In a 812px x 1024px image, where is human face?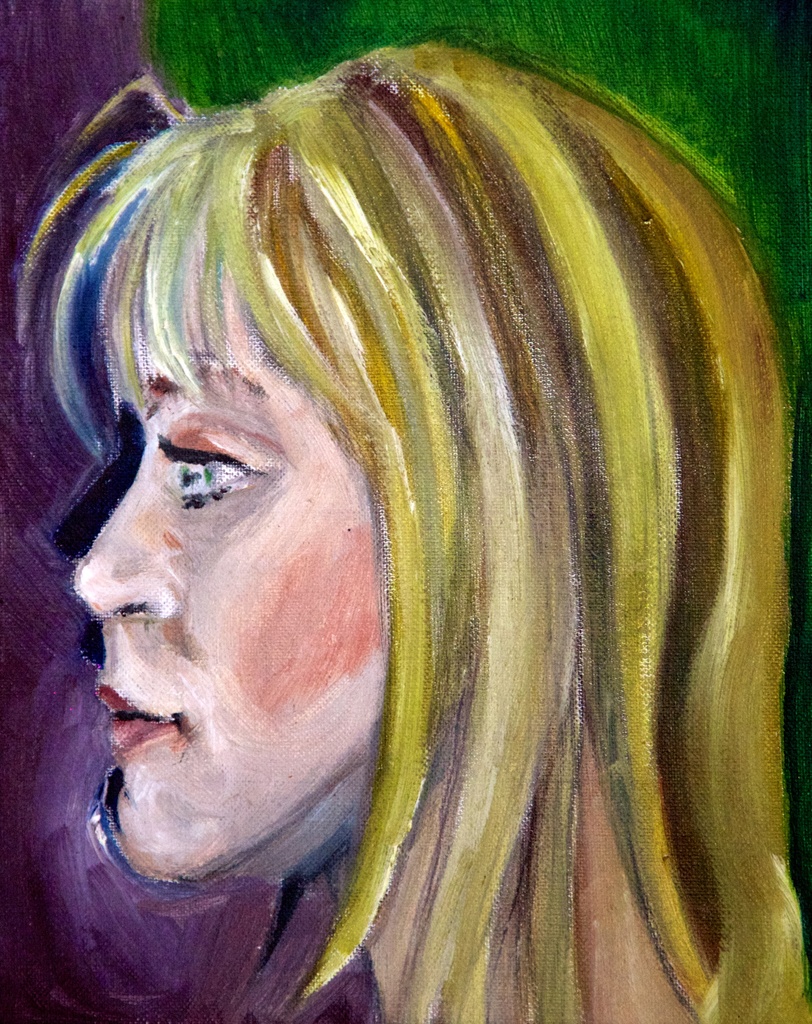
(29, 210, 433, 877).
